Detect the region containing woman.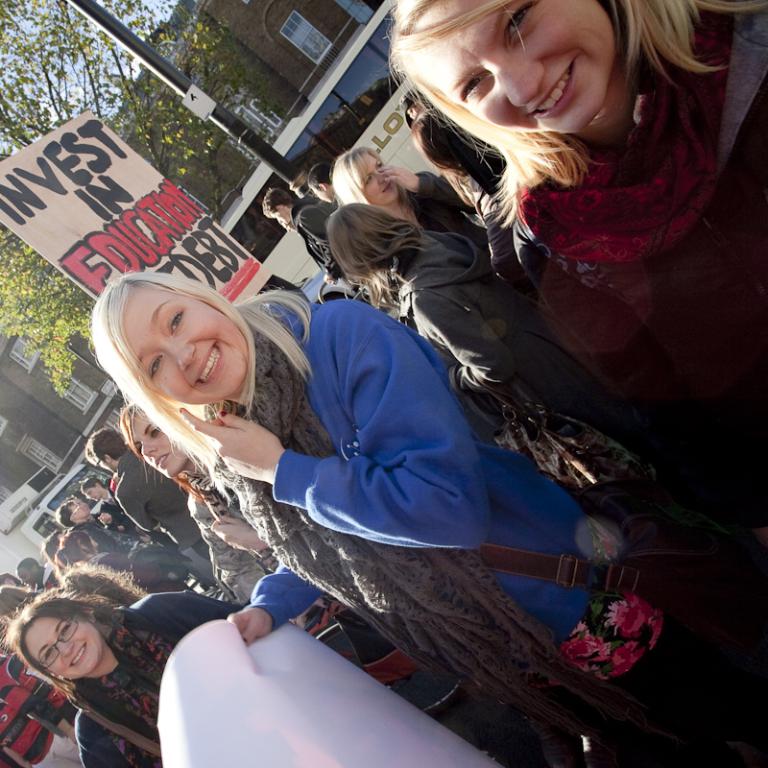
(57, 536, 93, 563).
